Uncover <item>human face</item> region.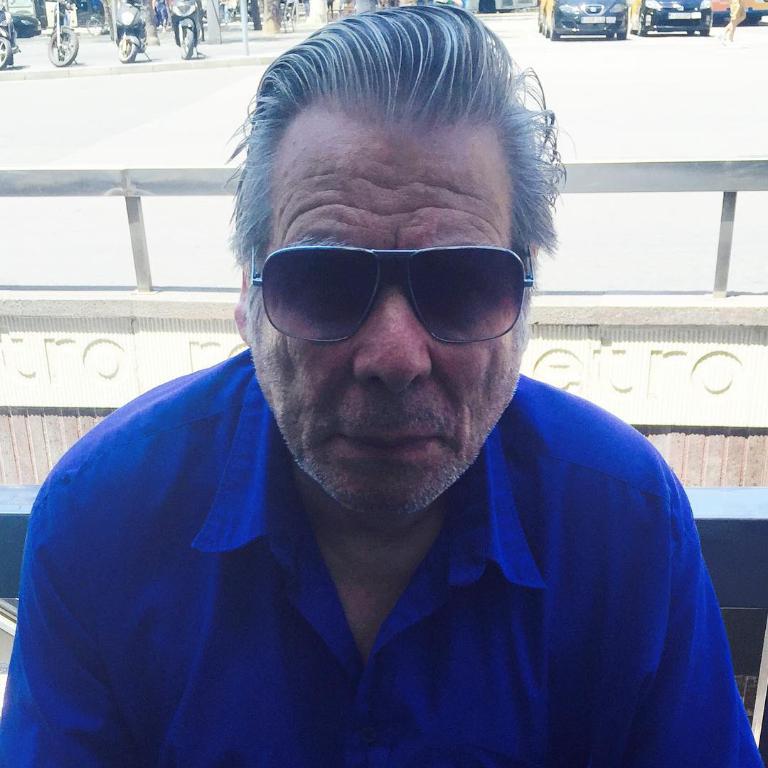
Uncovered: 262:107:515:486.
